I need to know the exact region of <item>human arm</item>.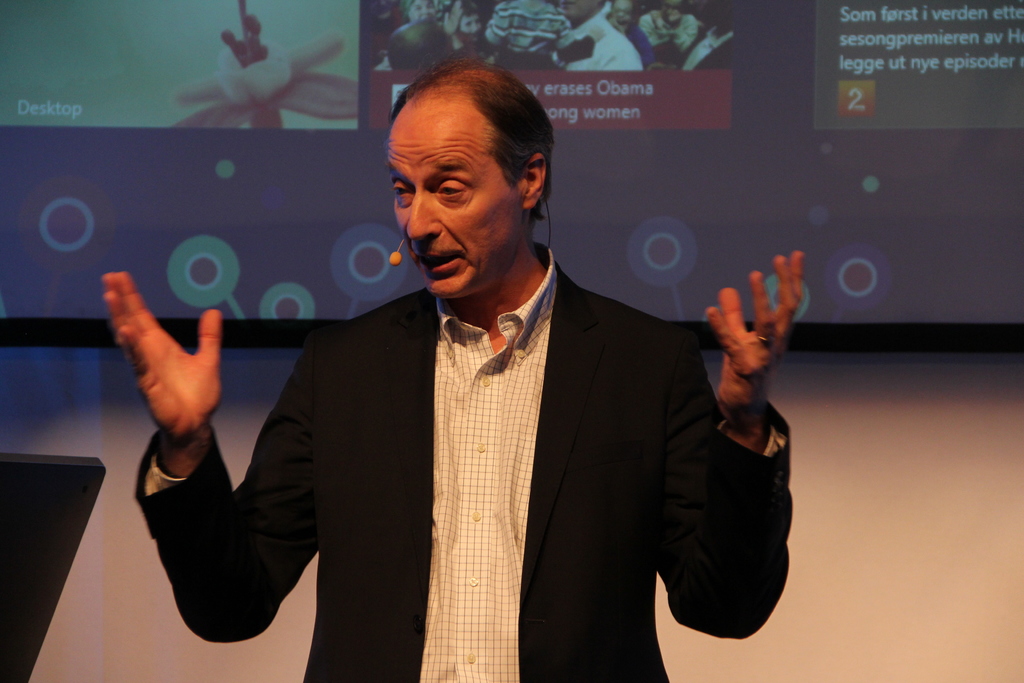
Region: <bbox>651, 243, 812, 645</bbox>.
